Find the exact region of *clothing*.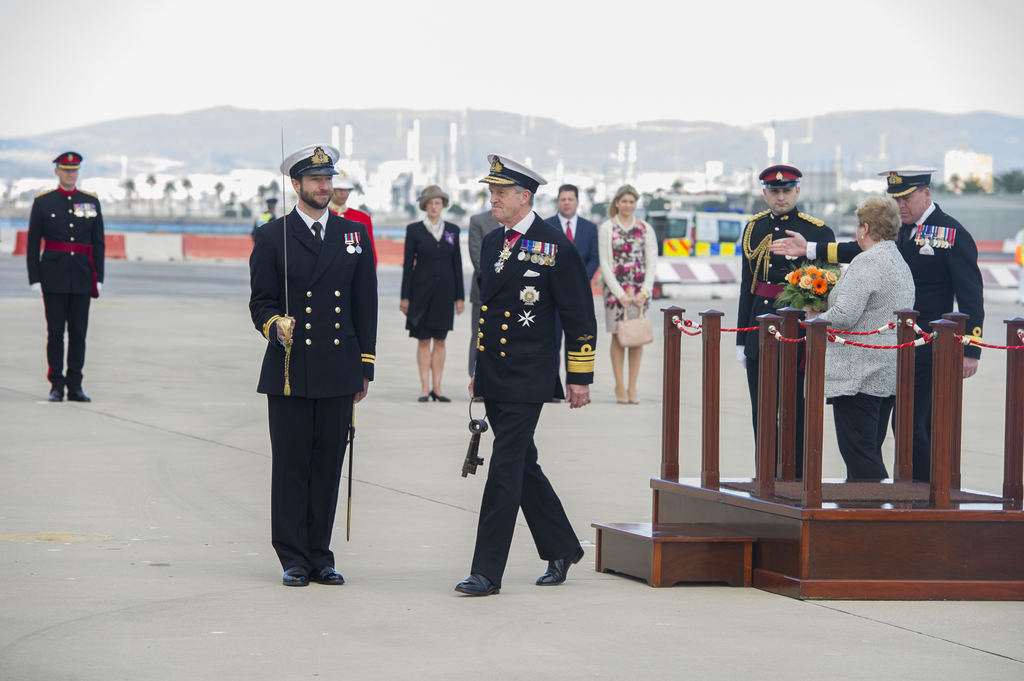
Exact region: x1=808 y1=208 x2=984 y2=429.
